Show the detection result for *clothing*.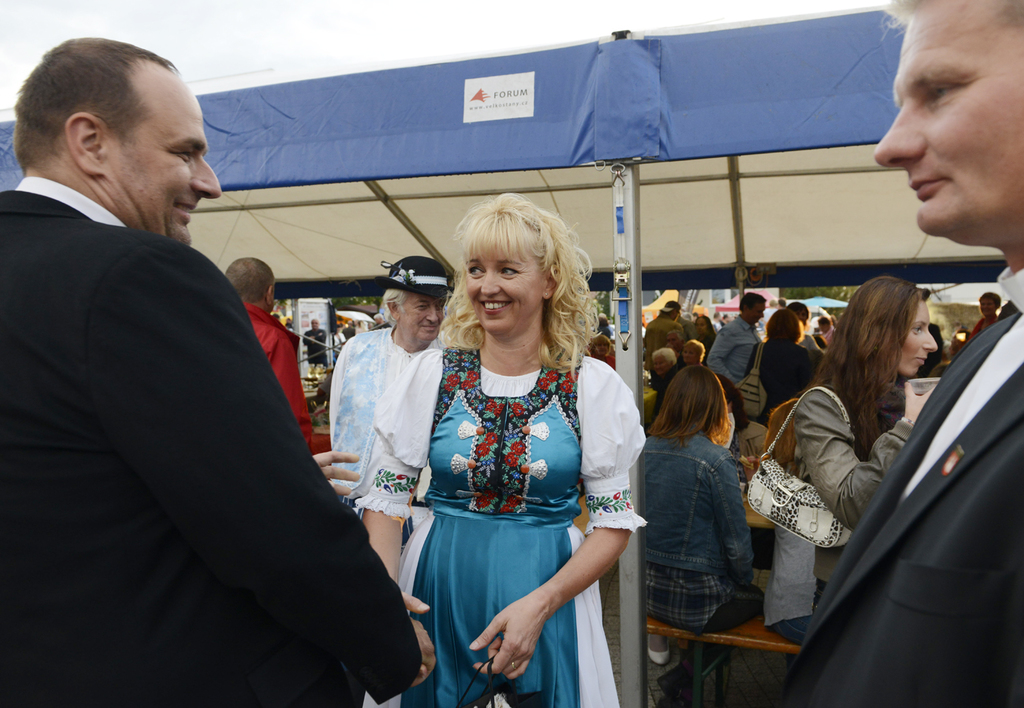
{"left": 351, "top": 346, "right": 648, "bottom": 707}.
